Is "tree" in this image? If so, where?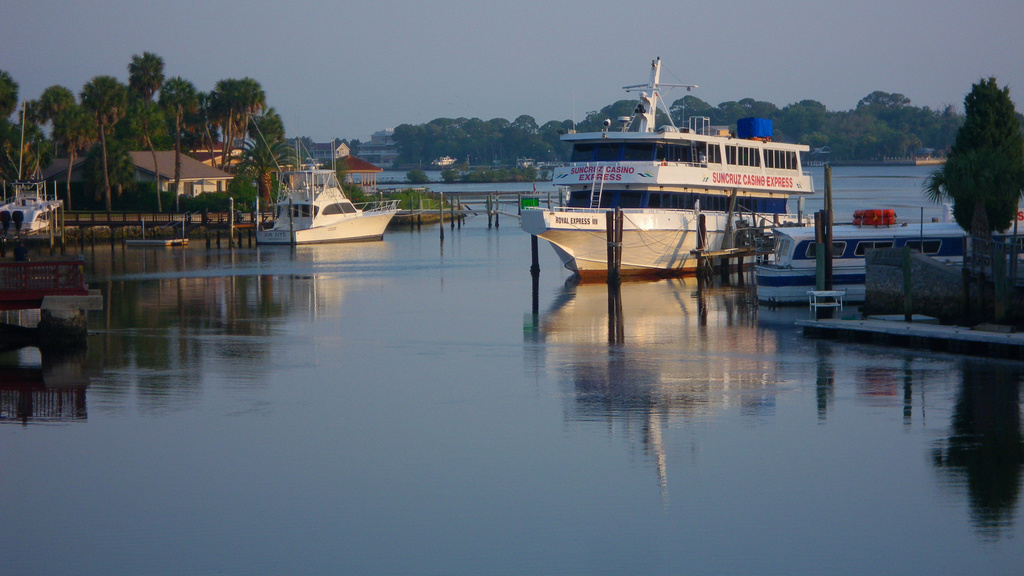
Yes, at 284, 138, 314, 156.
